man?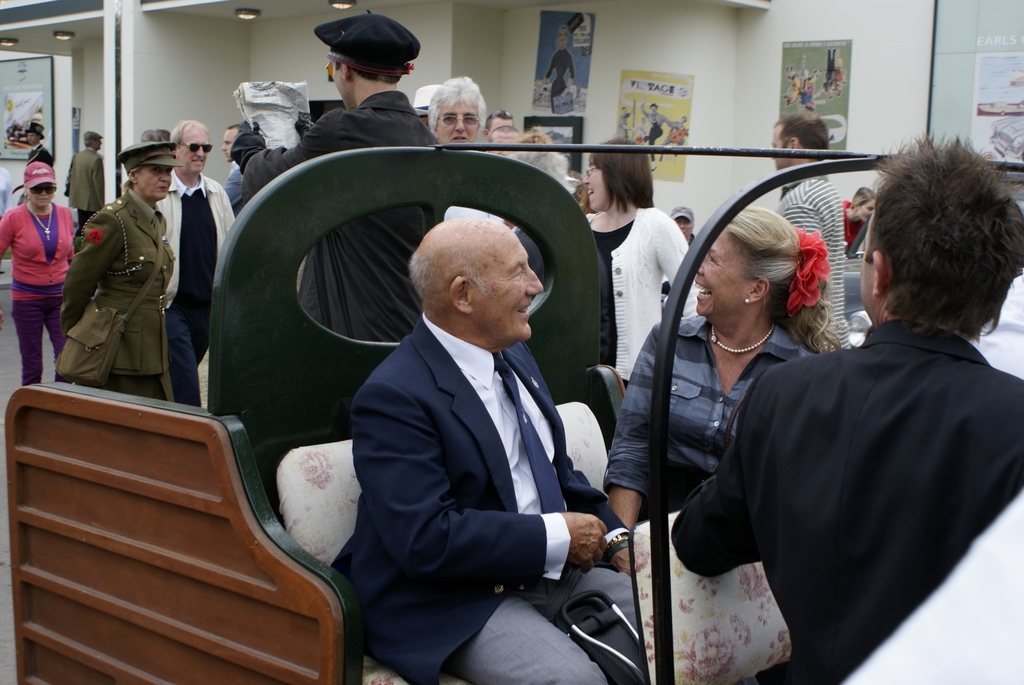
l=766, t=113, r=859, b=356
